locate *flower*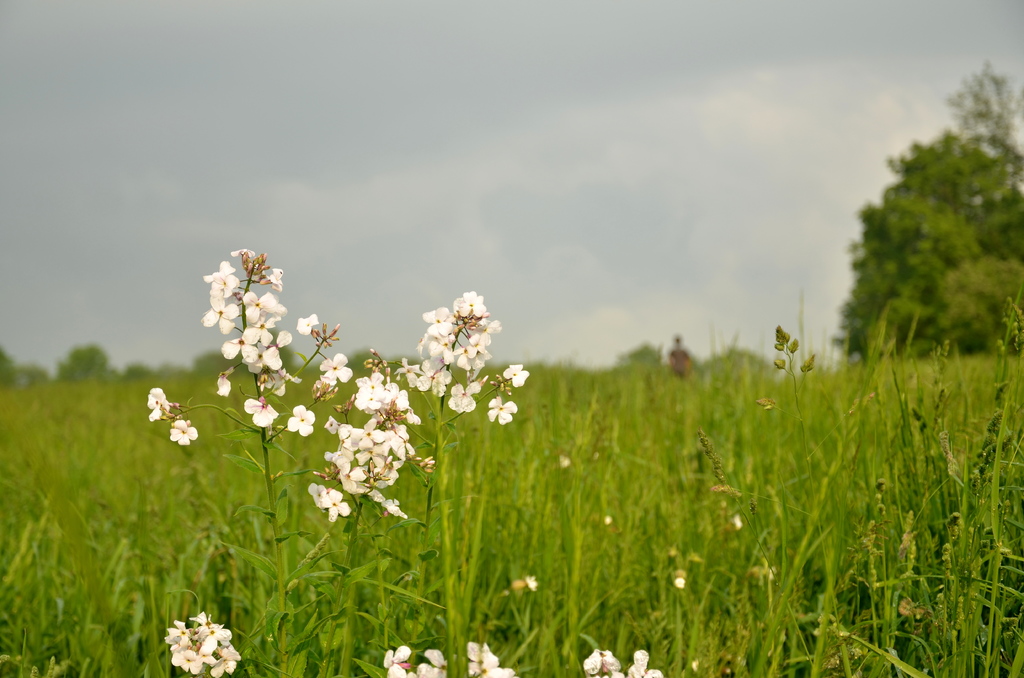
bbox=[584, 645, 661, 677]
